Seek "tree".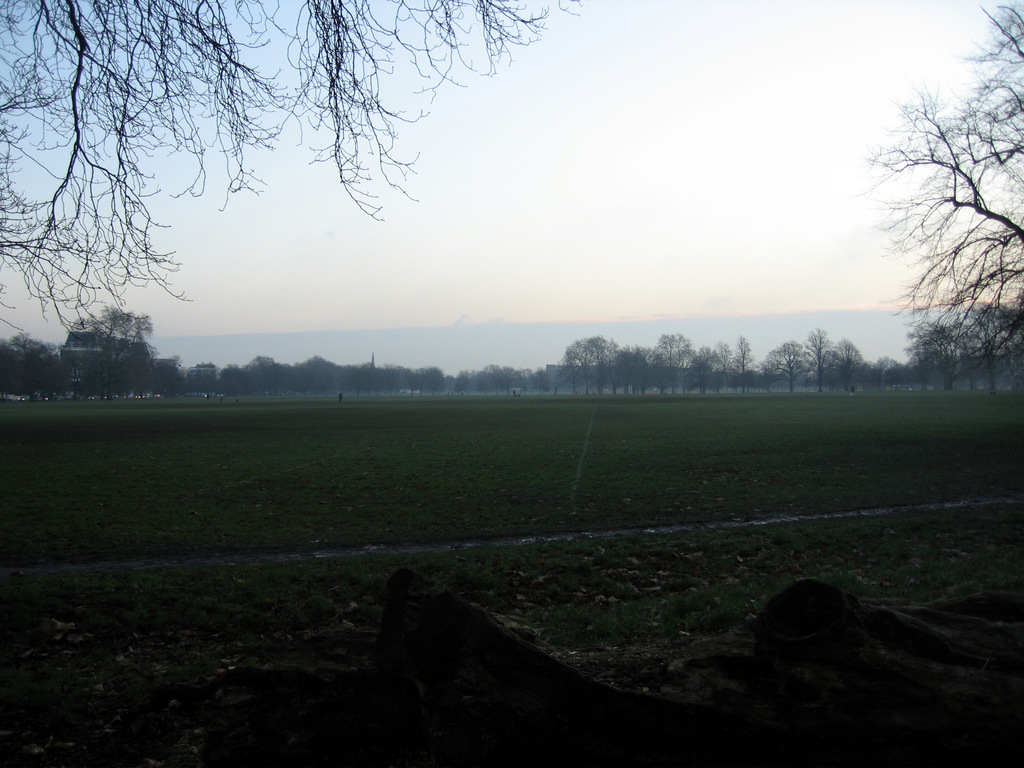
{"left": 557, "top": 330, "right": 629, "bottom": 394}.
